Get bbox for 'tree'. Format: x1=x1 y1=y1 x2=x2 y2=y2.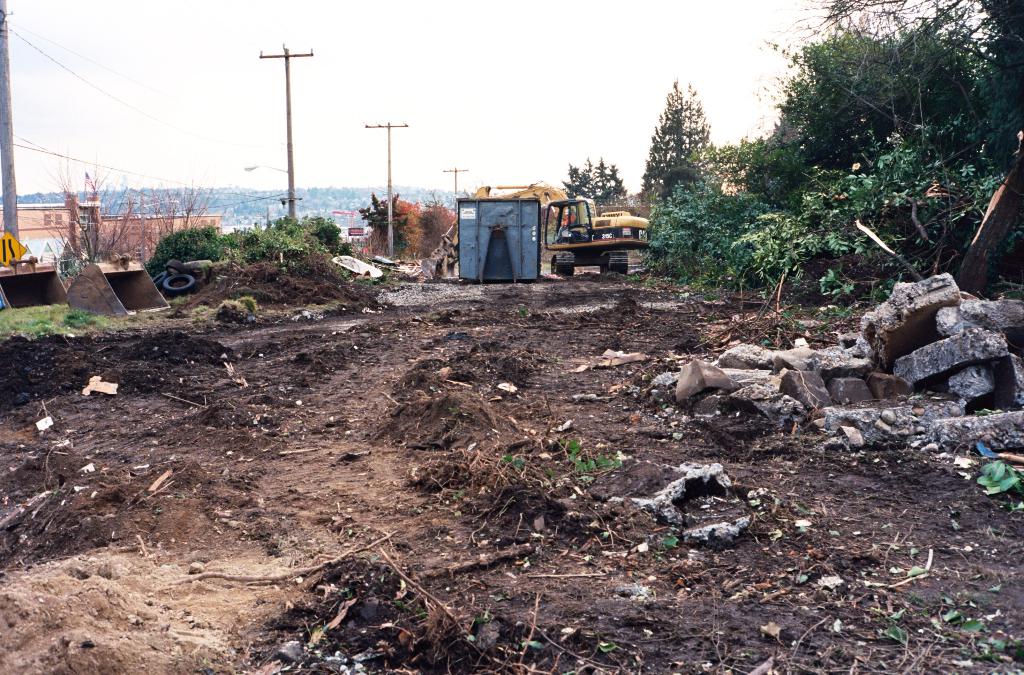
x1=566 y1=152 x2=637 y2=205.
